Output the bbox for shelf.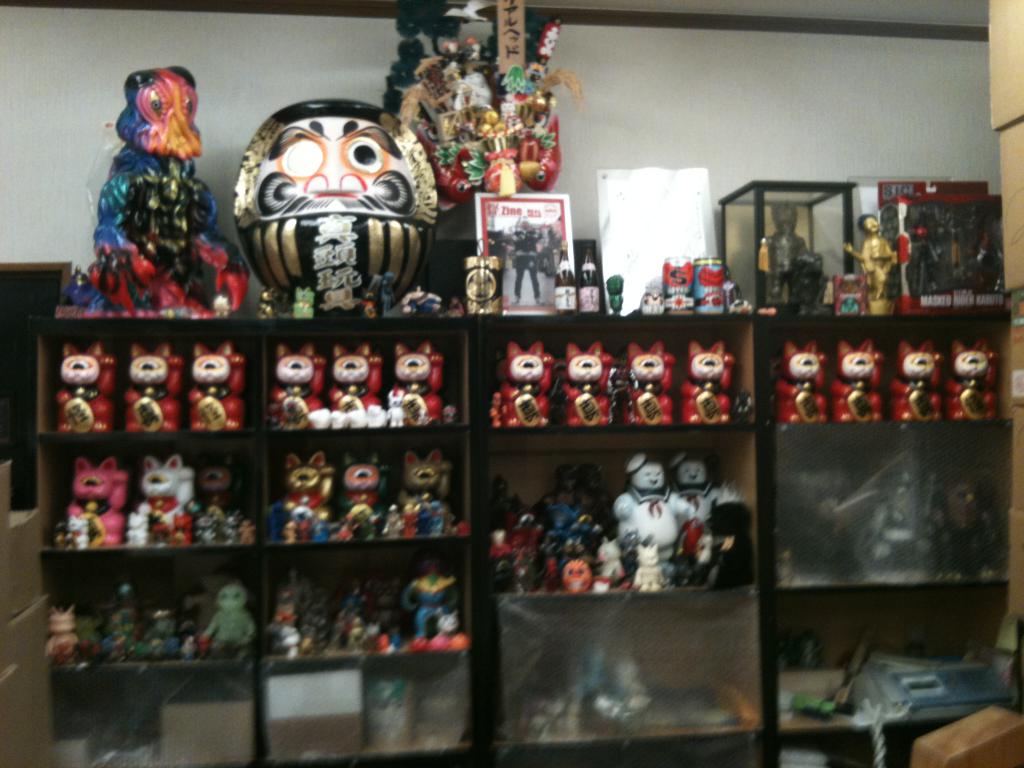
<bbox>41, 297, 1011, 767</bbox>.
